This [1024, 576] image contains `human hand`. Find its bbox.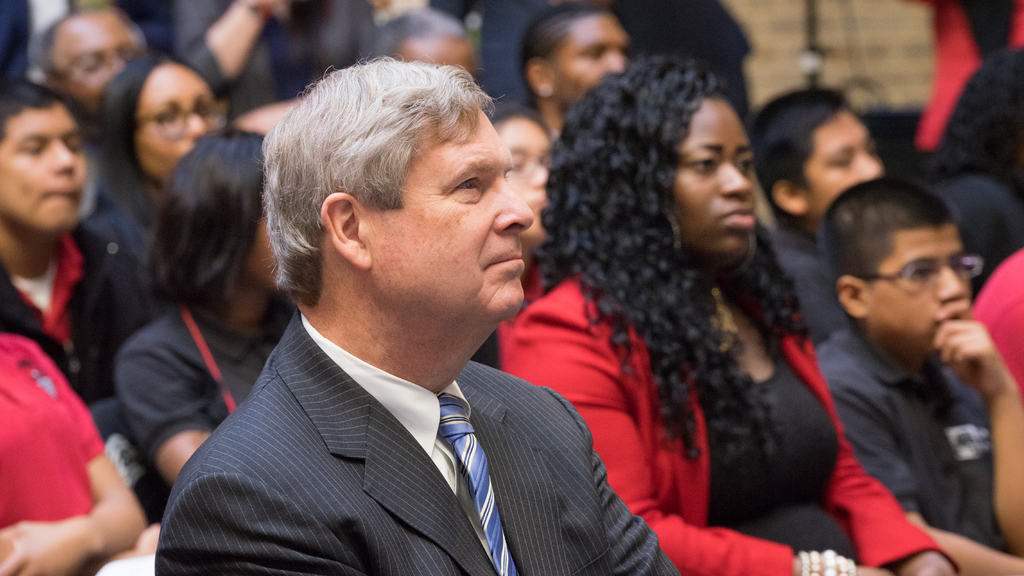
{"x1": 858, "y1": 563, "x2": 892, "y2": 575}.
